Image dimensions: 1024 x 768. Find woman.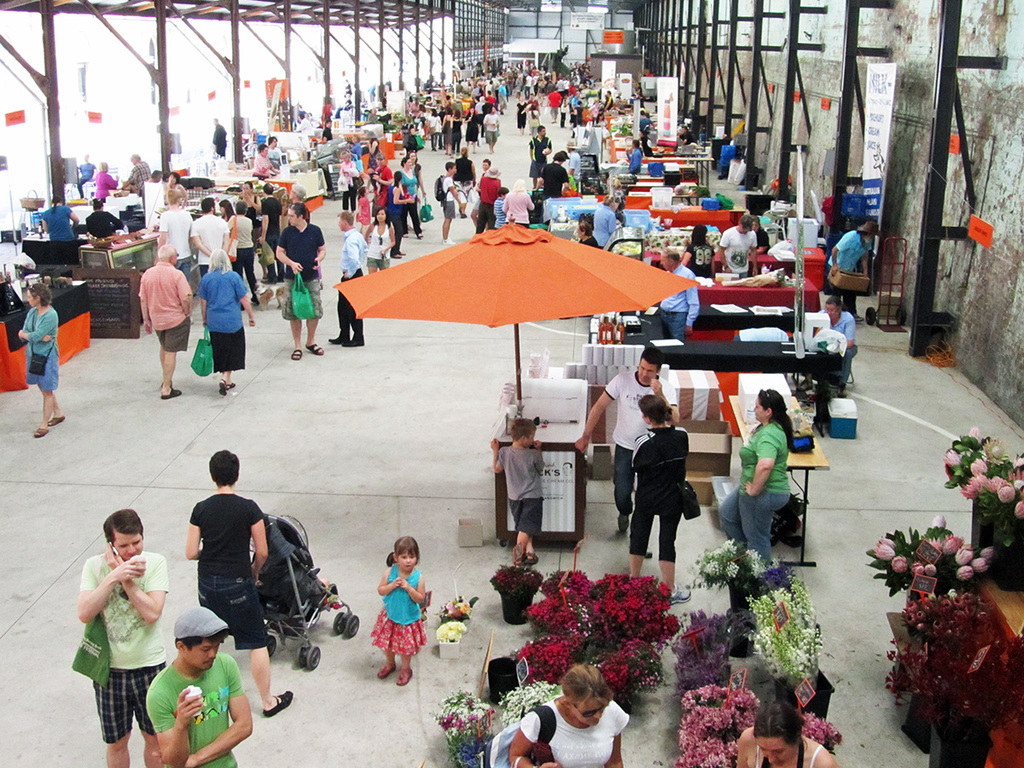
406/153/425/214.
